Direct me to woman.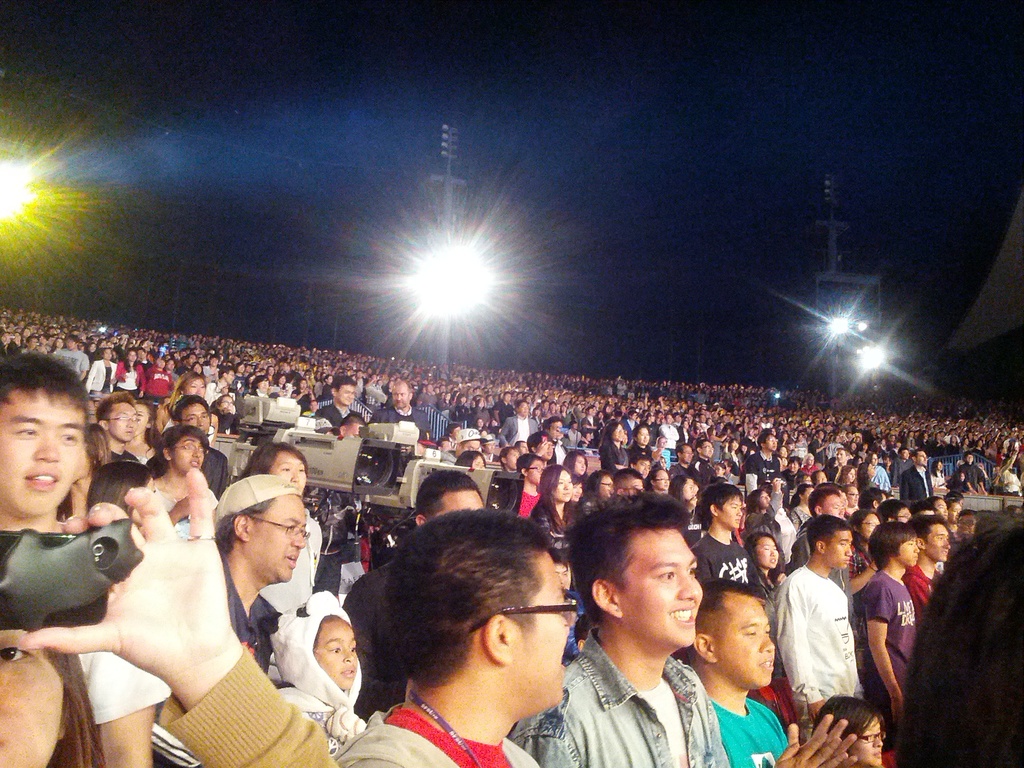
Direction: [x1=164, y1=372, x2=210, y2=411].
